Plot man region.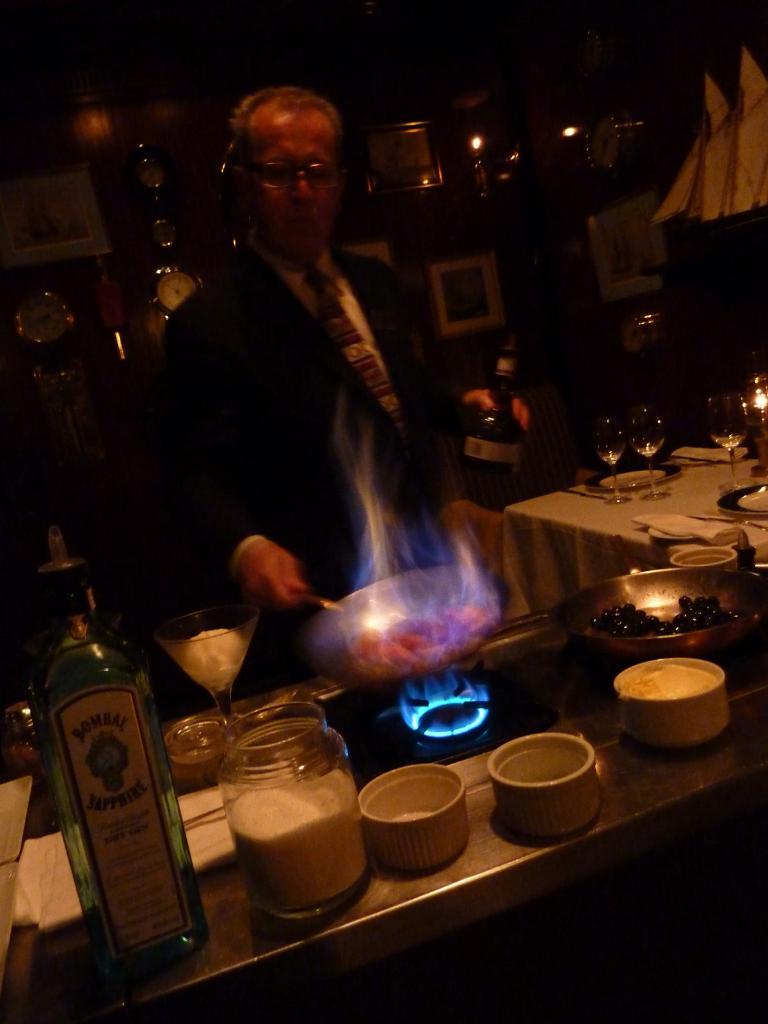
Plotted at 458,356,531,511.
